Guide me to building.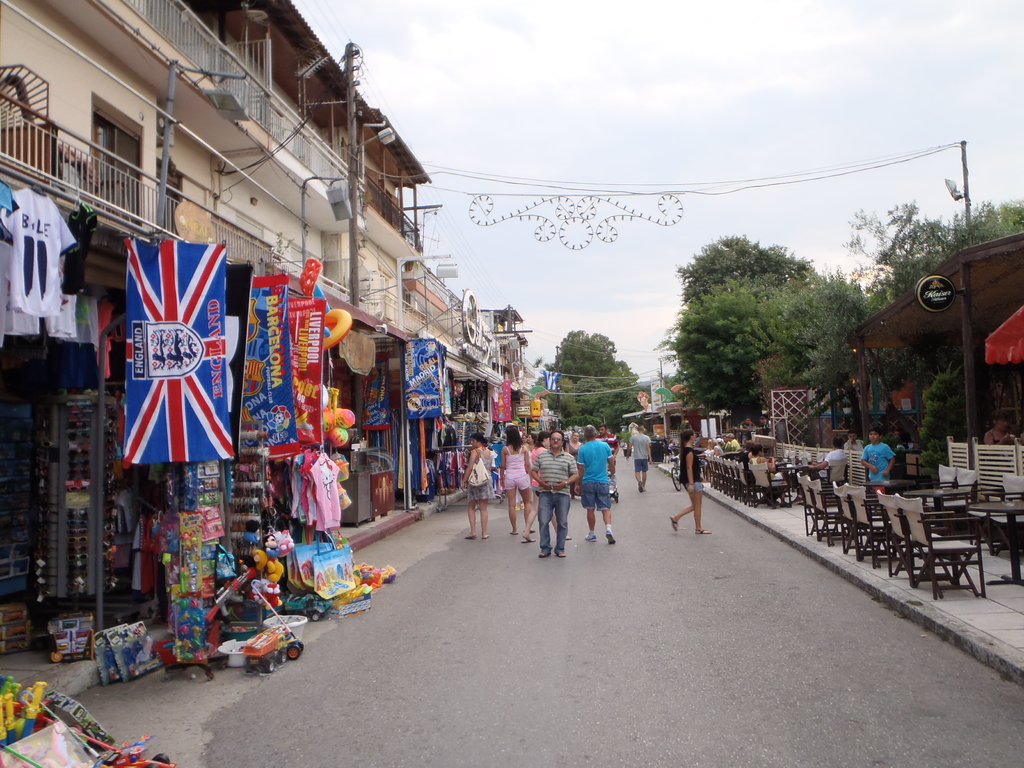
Guidance: box=[831, 229, 1023, 503].
